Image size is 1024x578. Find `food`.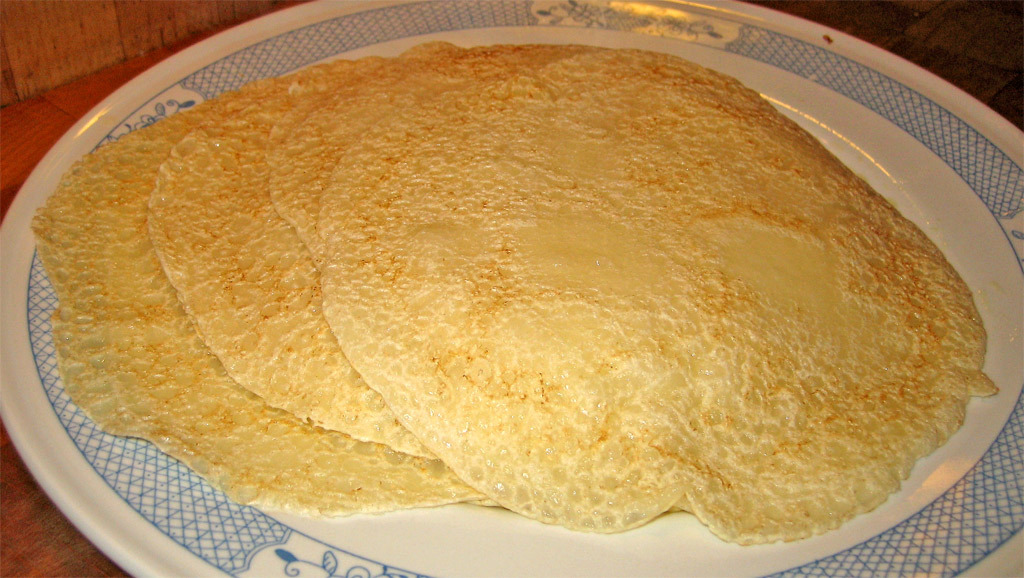
l=56, t=55, r=970, b=531.
